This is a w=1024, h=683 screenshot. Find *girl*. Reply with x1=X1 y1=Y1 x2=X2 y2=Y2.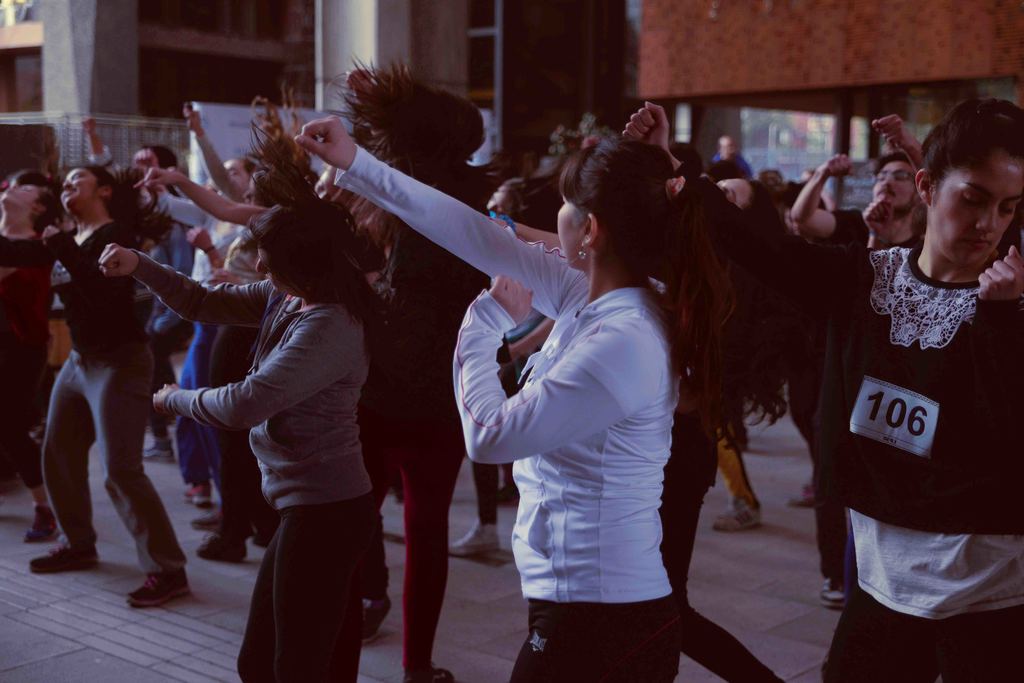
x1=99 y1=195 x2=388 y2=682.
